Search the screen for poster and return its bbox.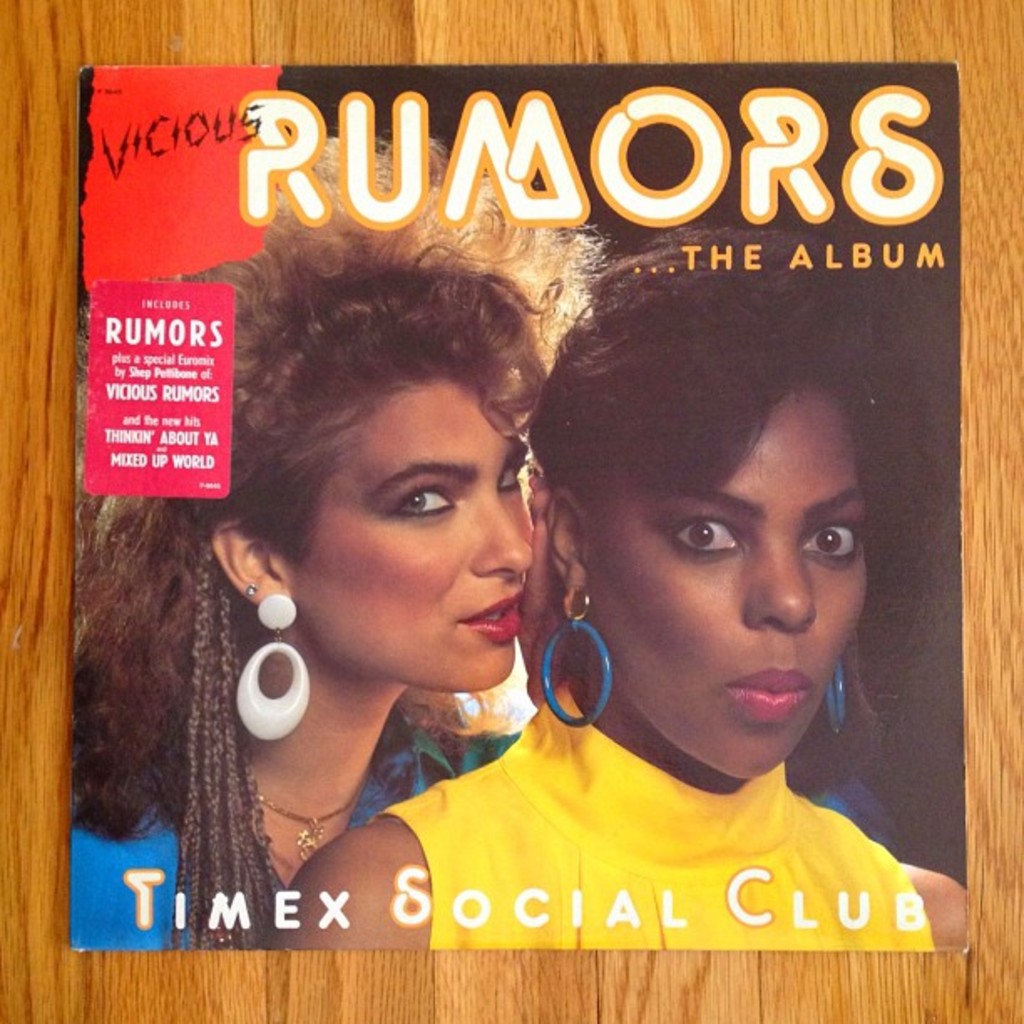
Found: [x1=65, y1=67, x2=970, y2=955].
